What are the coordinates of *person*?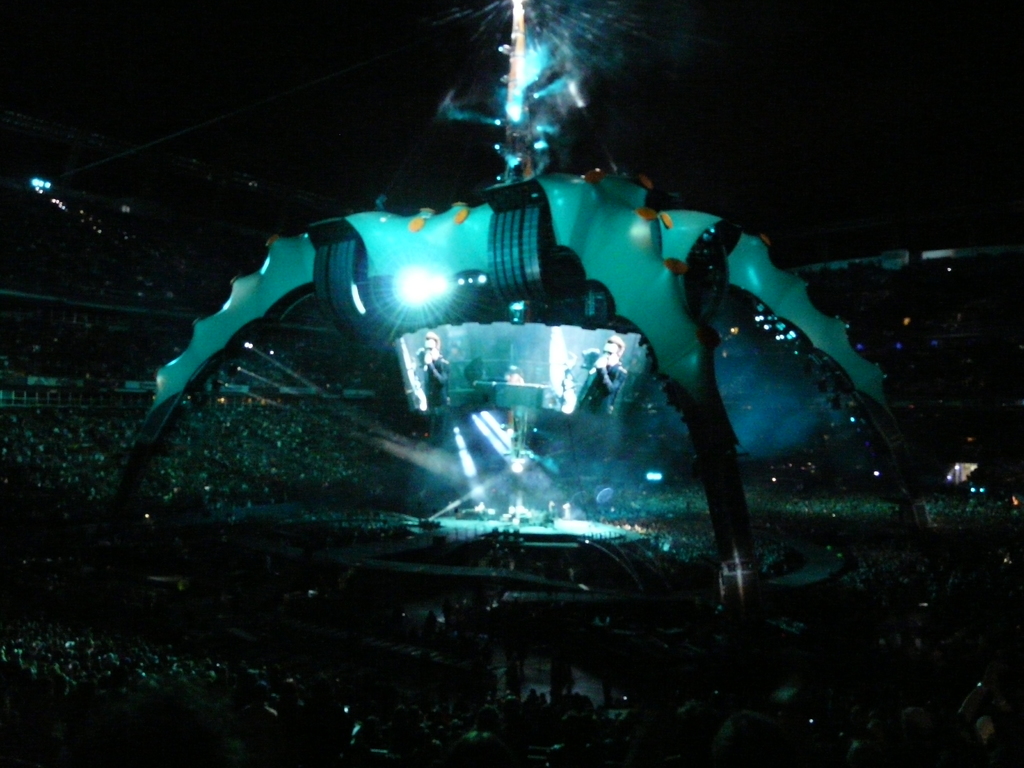
box(412, 332, 450, 416).
